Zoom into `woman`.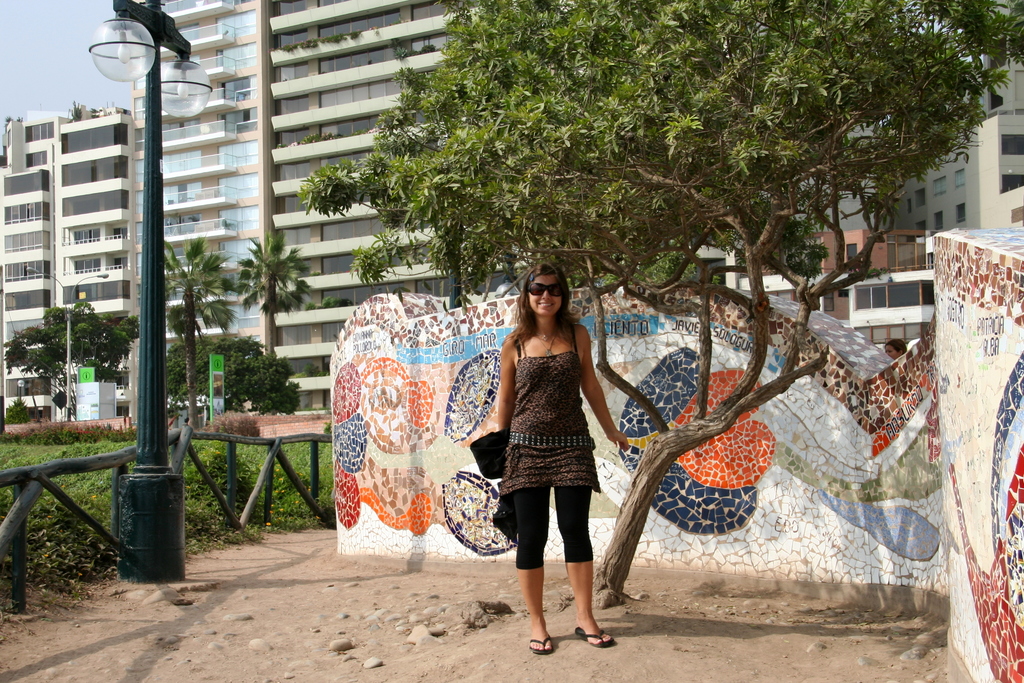
Zoom target: [left=472, top=265, right=629, bottom=640].
